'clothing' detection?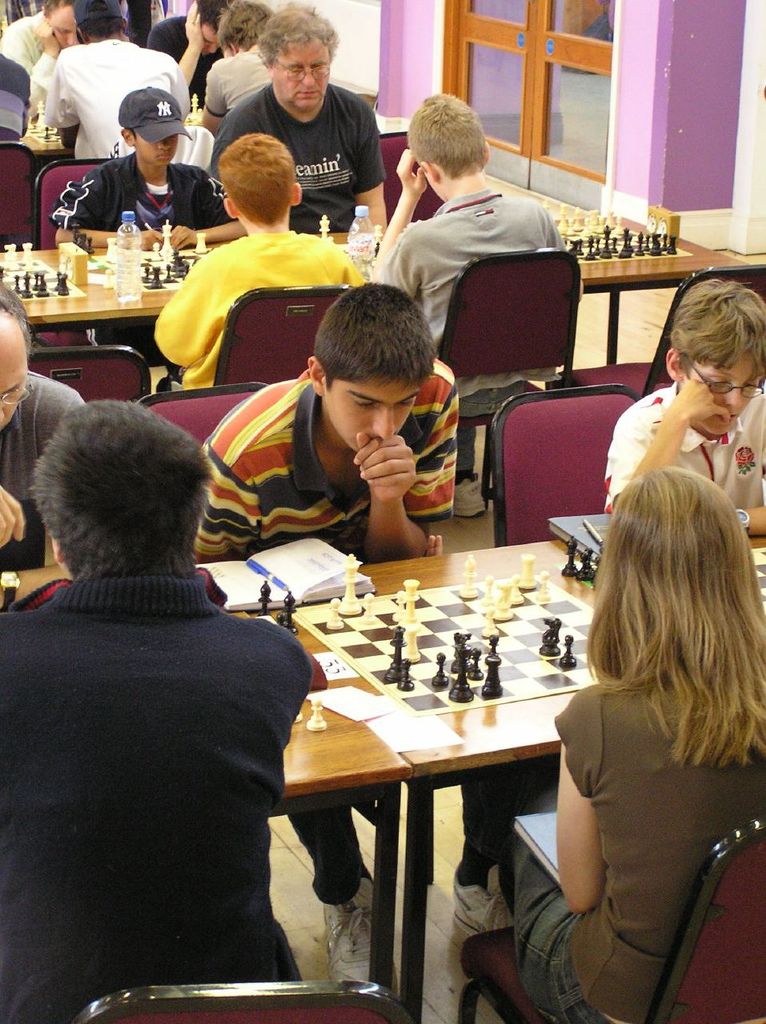
select_region(380, 196, 562, 344)
